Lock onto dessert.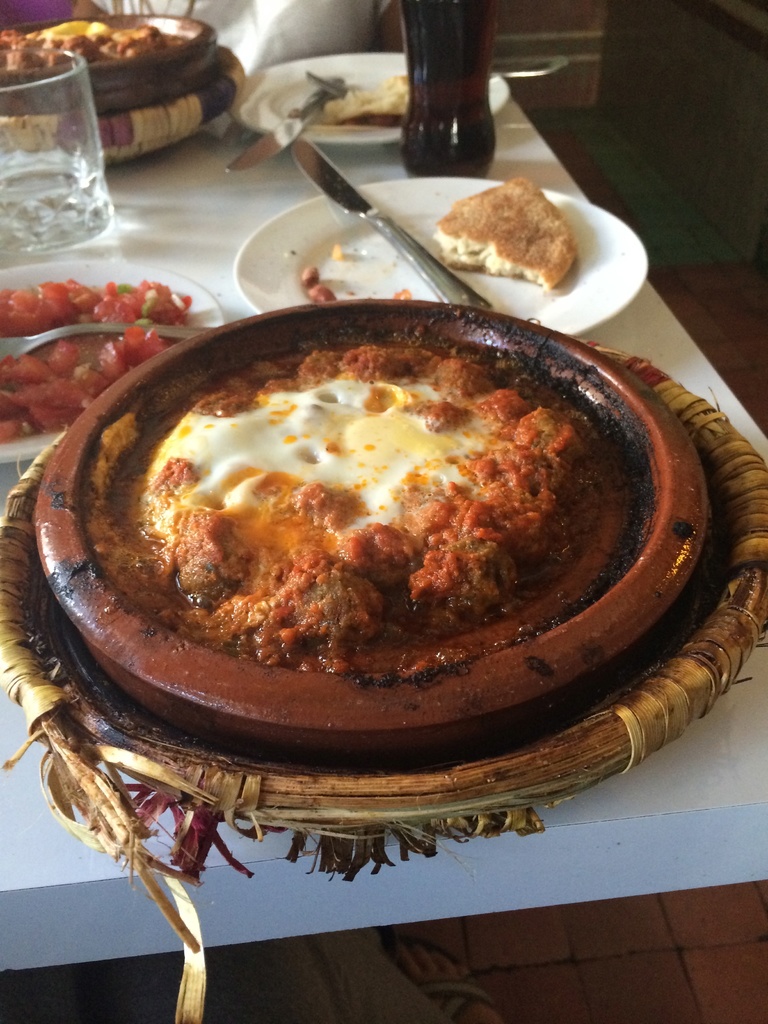
Locked: [88,332,647,730].
